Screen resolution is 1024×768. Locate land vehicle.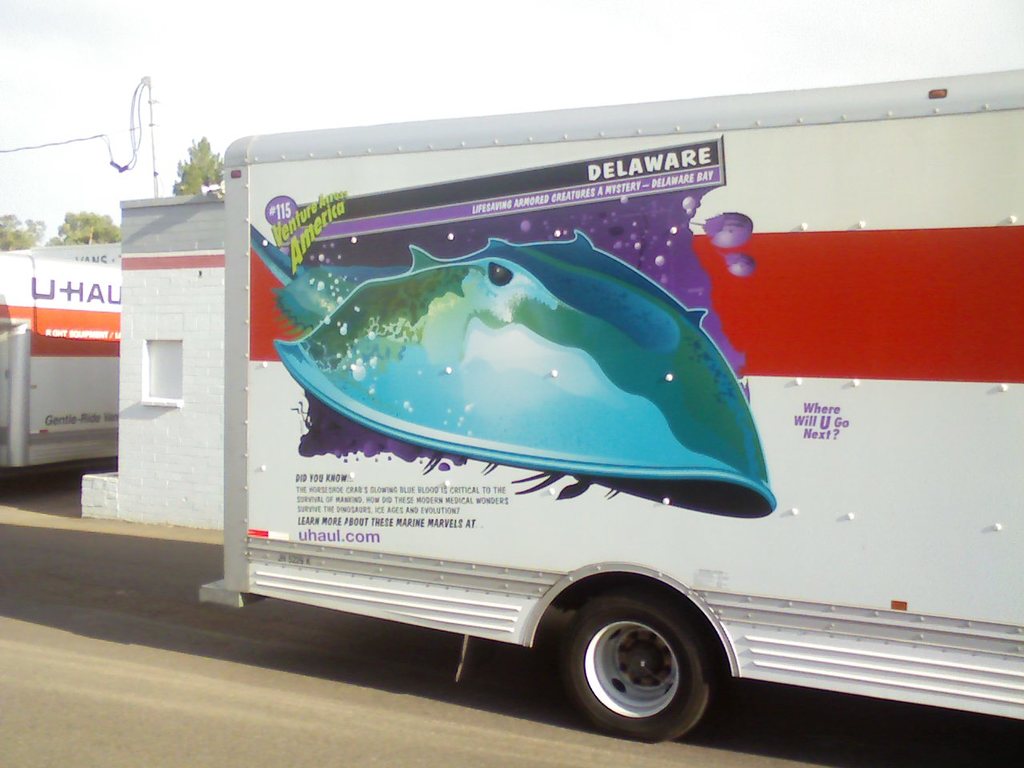
bbox=[218, 122, 990, 740].
